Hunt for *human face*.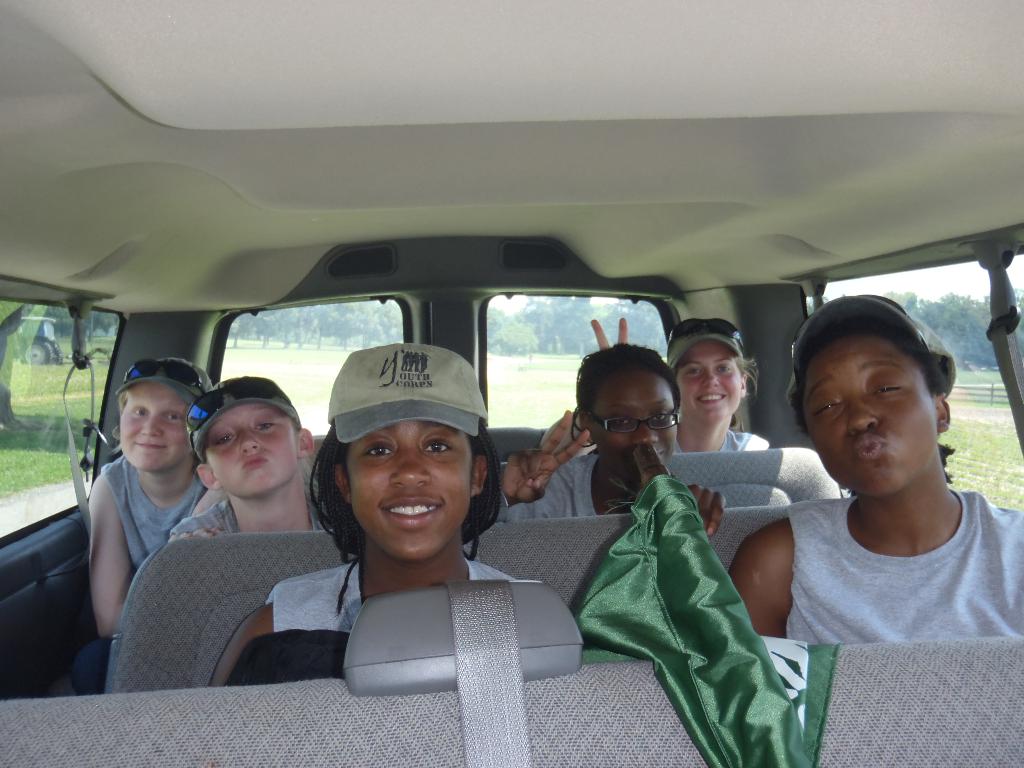
Hunted down at 345 419 468 563.
